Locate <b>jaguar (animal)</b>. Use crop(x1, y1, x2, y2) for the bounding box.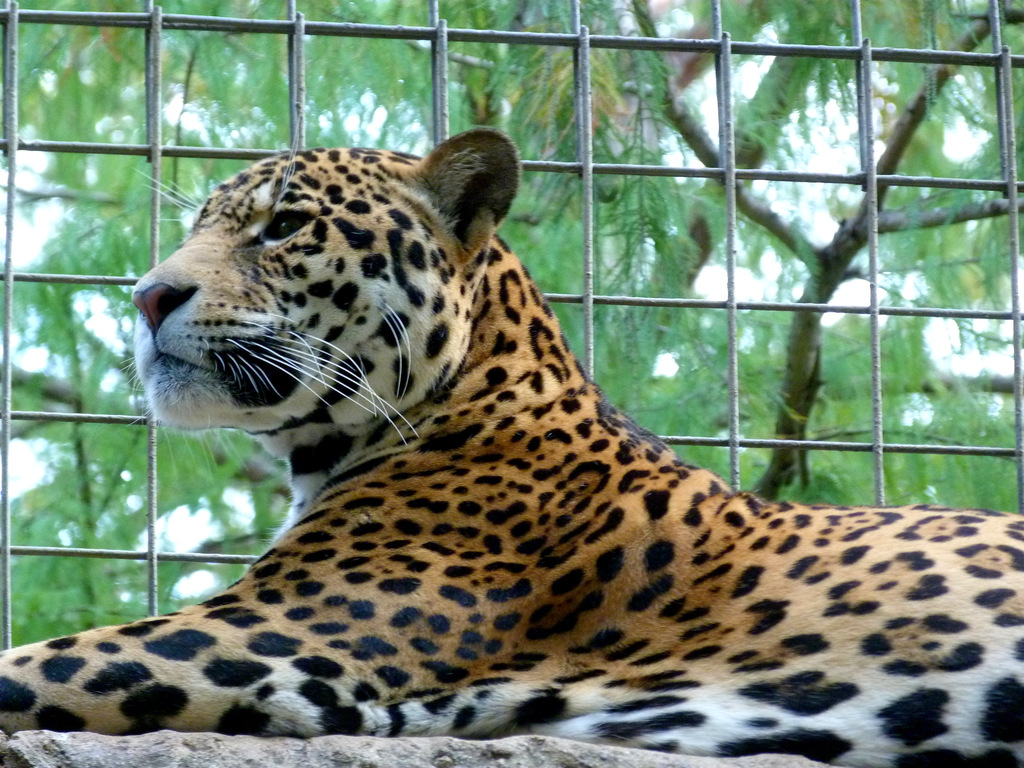
crop(0, 123, 1023, 767).
